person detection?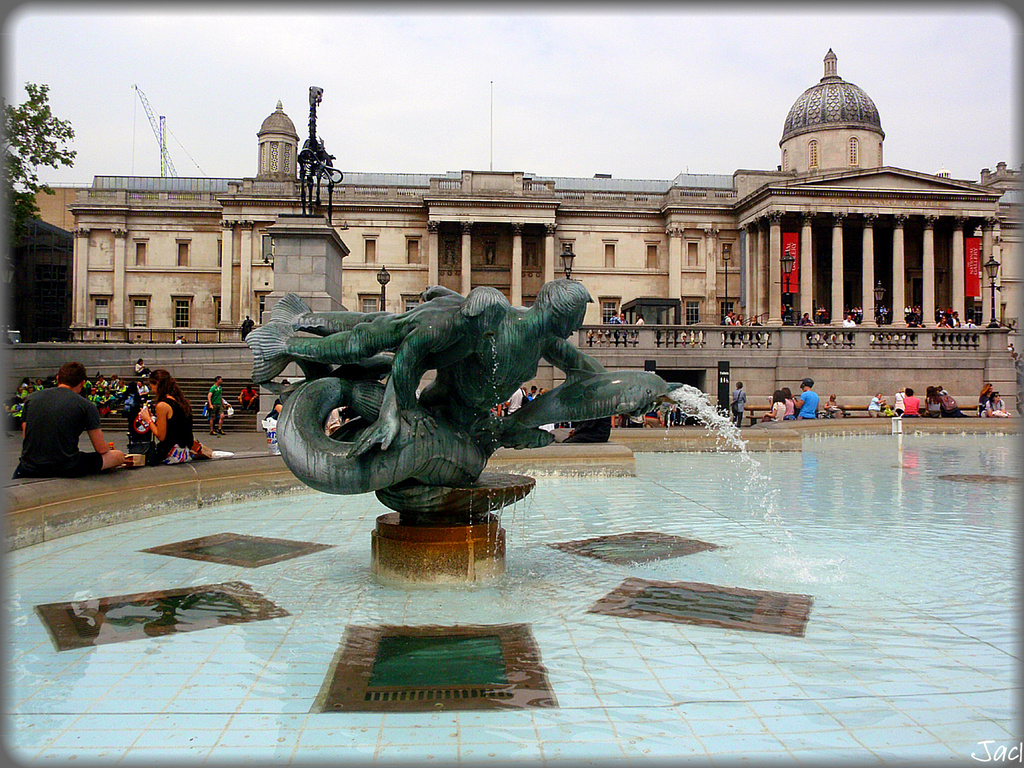
<box>628,315,642,340</box>
